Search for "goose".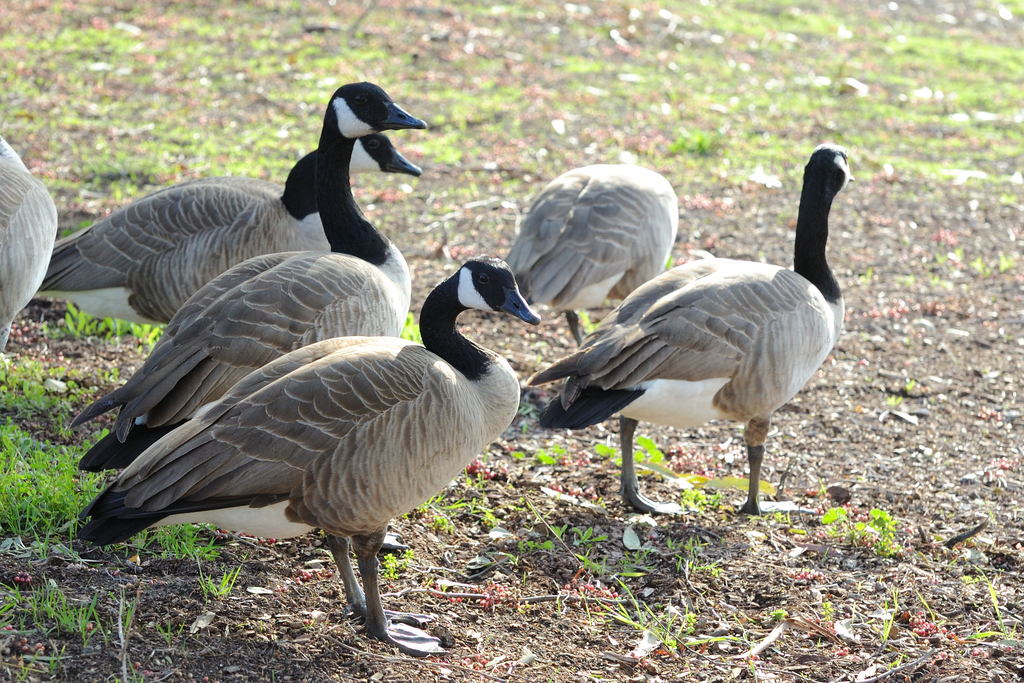
Found at 504 157 684 357.
